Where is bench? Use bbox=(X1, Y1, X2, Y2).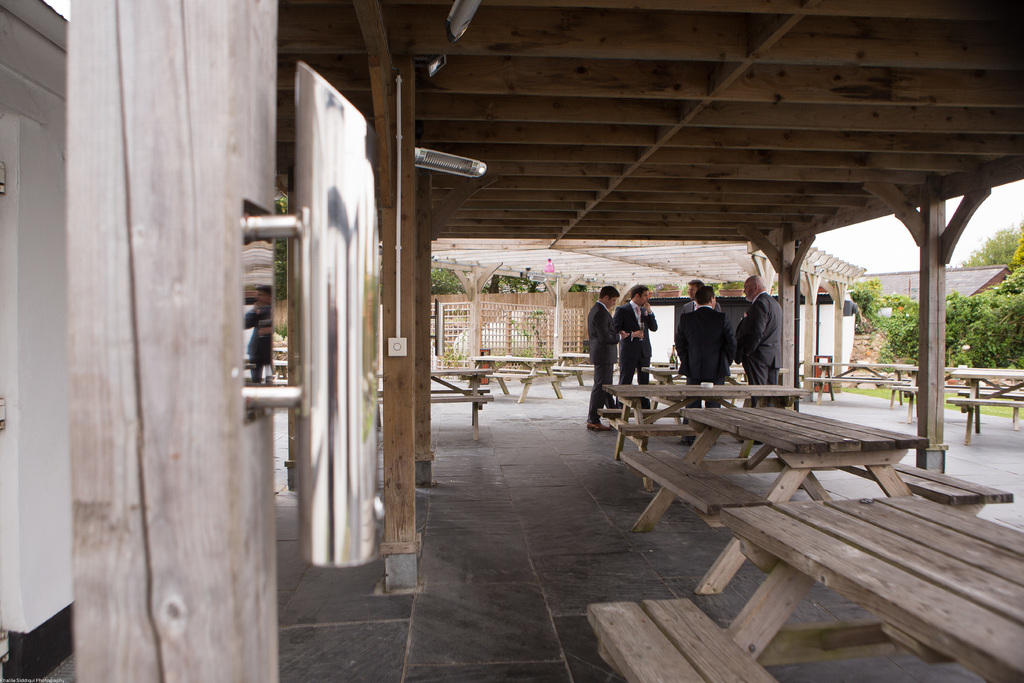
bbox=(550, 350, 623, 388).
